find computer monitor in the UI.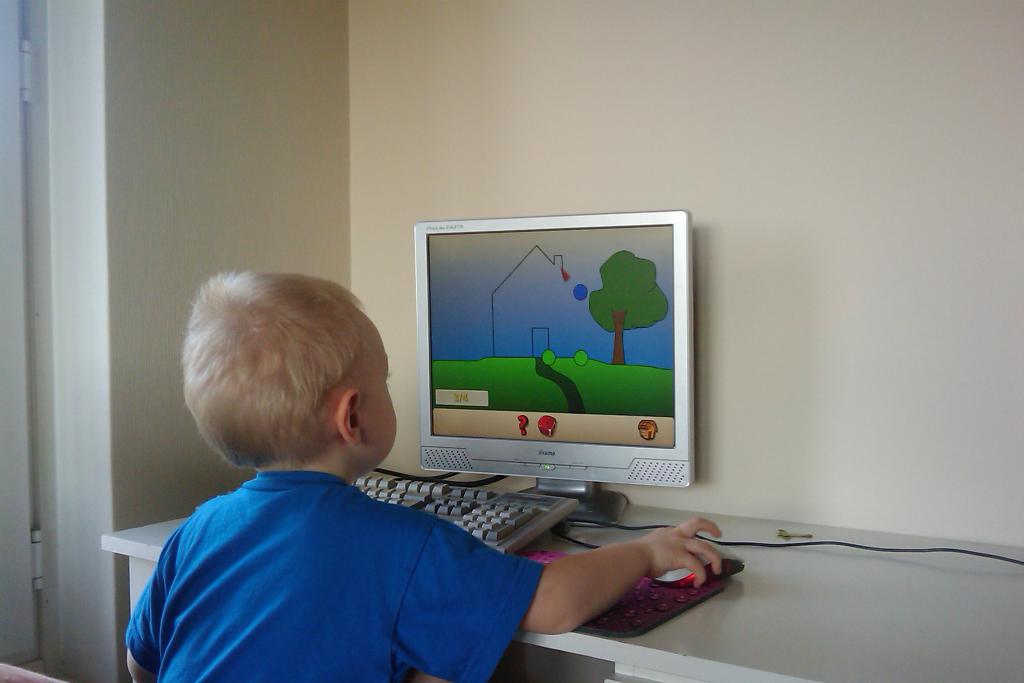
UI element at [406, 215, 714, 502].
